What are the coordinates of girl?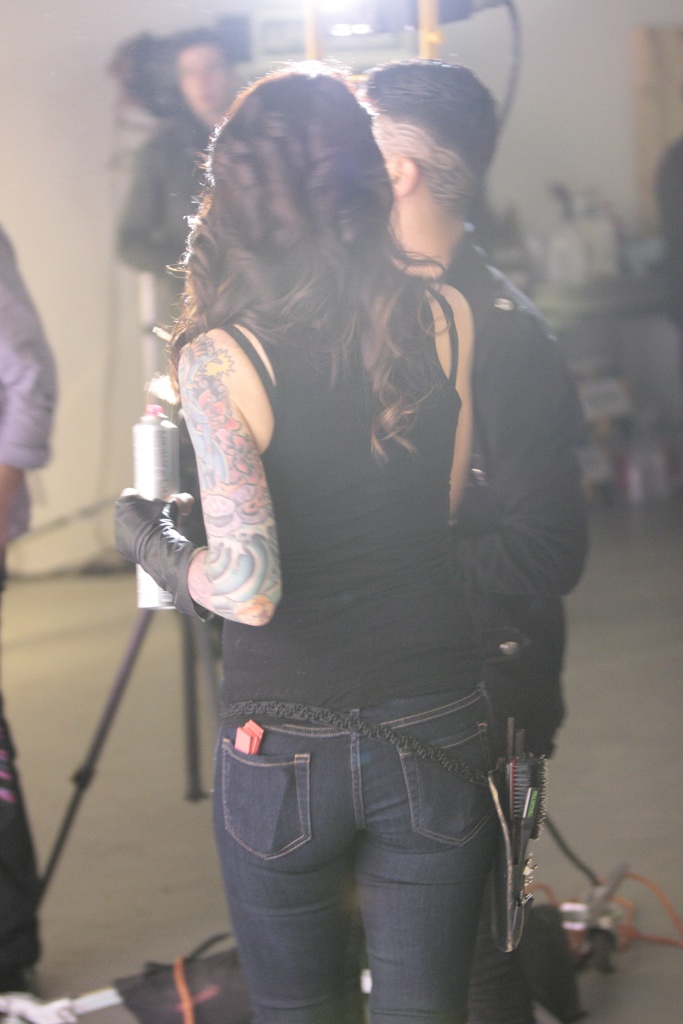
{"x1": 110, "y1": 66, "x2": 504, "y2": 1020}.
